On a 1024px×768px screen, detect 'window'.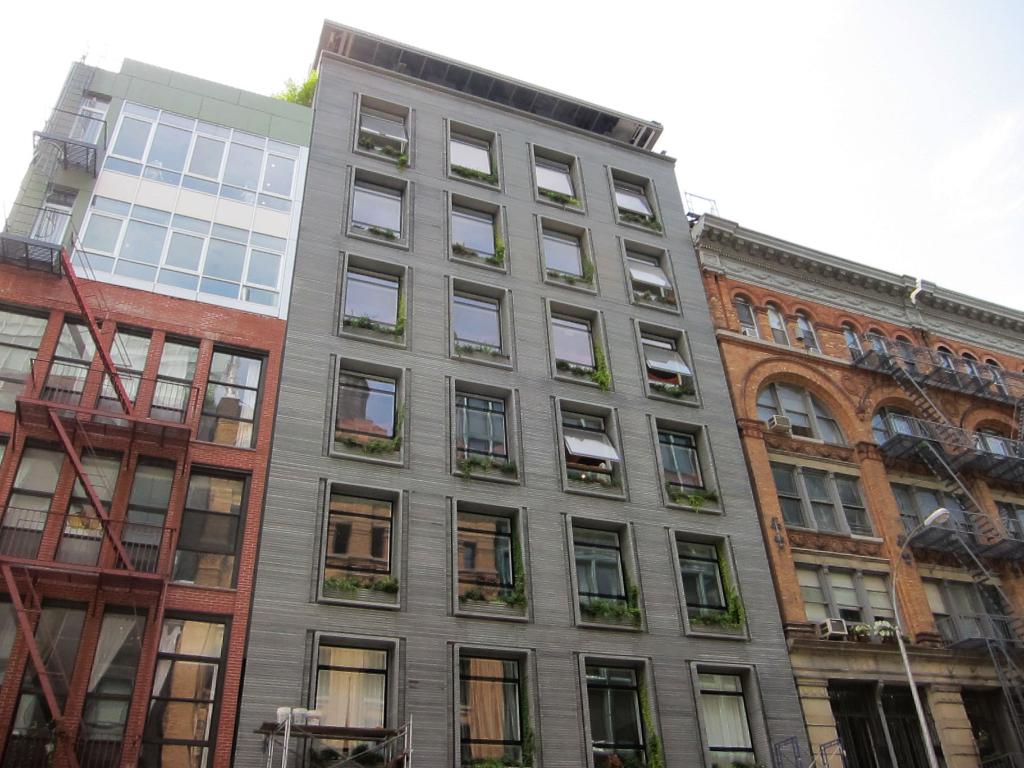
region(627, 244, 669, 298).
